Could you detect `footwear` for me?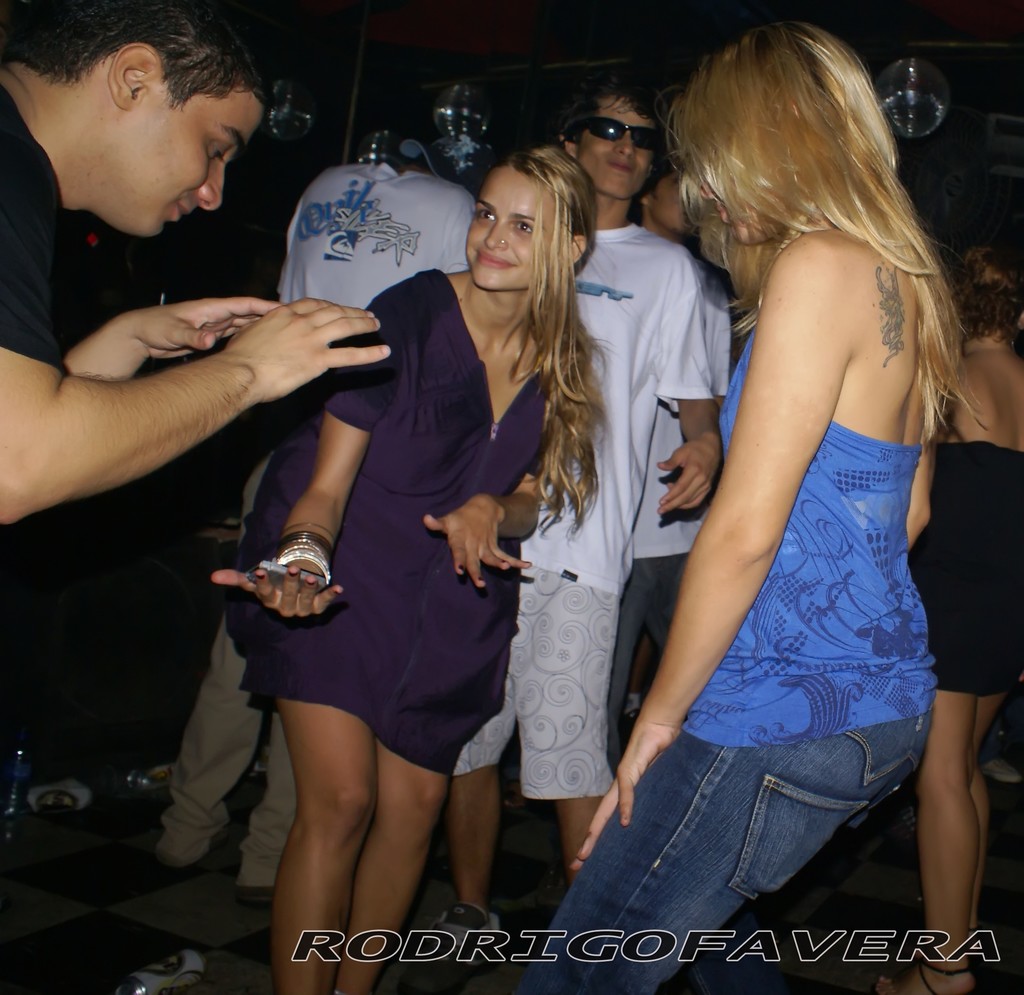
Detection result: x1=236, y1=880, x2=269, y2=910.
